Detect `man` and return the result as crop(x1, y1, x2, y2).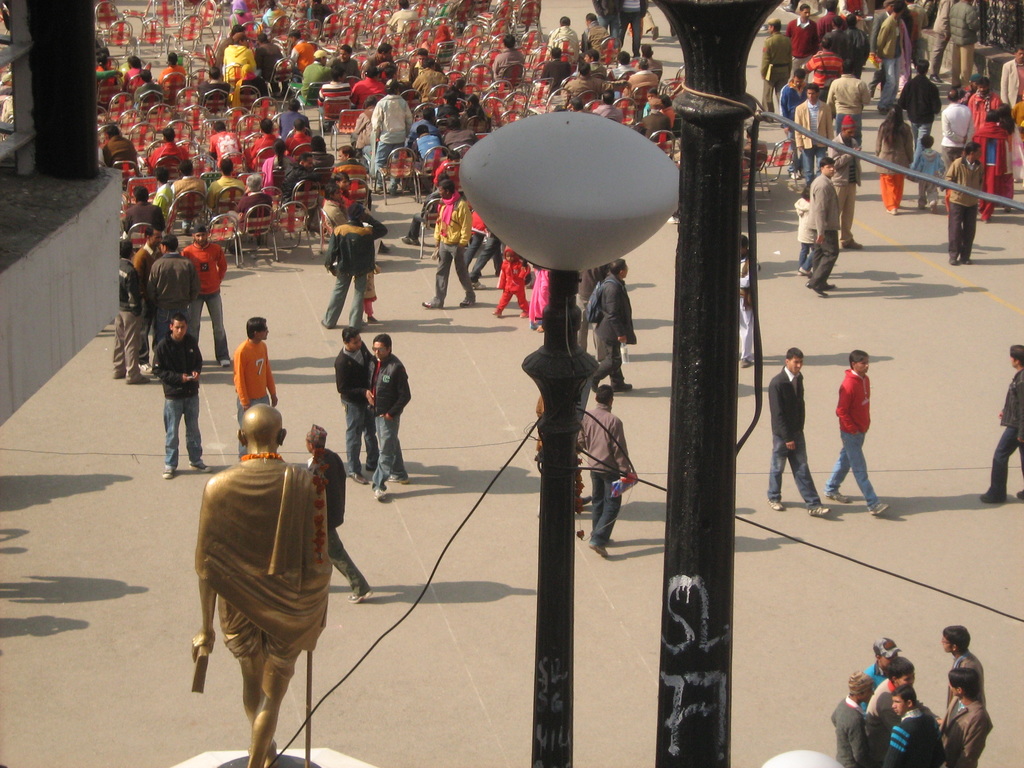
crop(877, 0, 901, 111).
